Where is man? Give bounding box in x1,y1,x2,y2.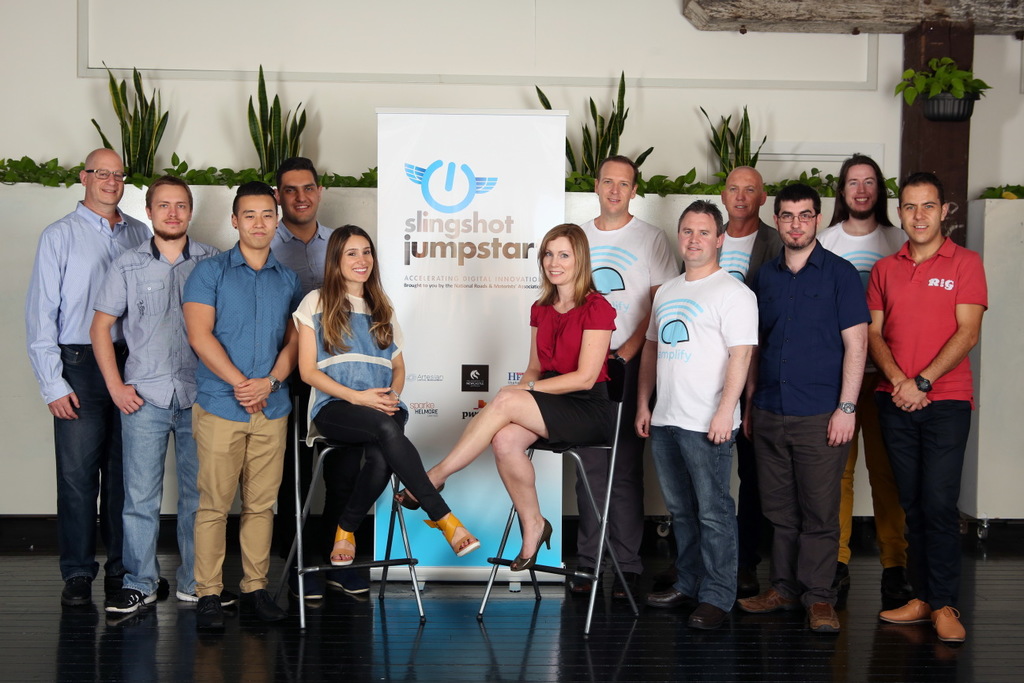
820,156,905,596.
